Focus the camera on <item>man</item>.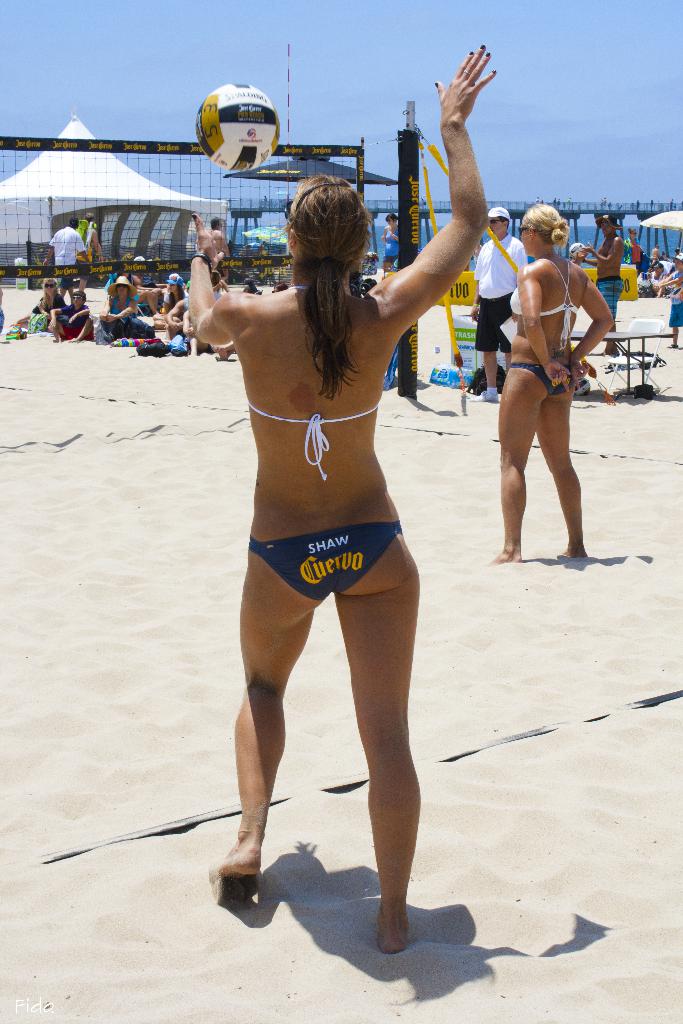
Focus region: rect(74, 209, 103, 289).
